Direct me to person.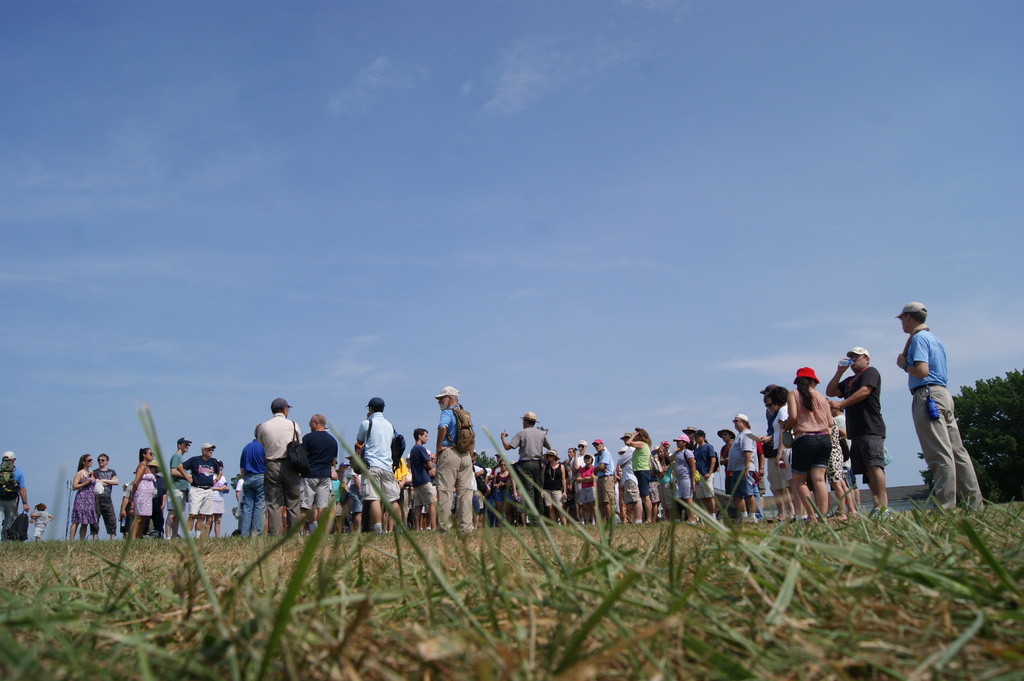
Direction: Rect(236, 385, 884, 532).
